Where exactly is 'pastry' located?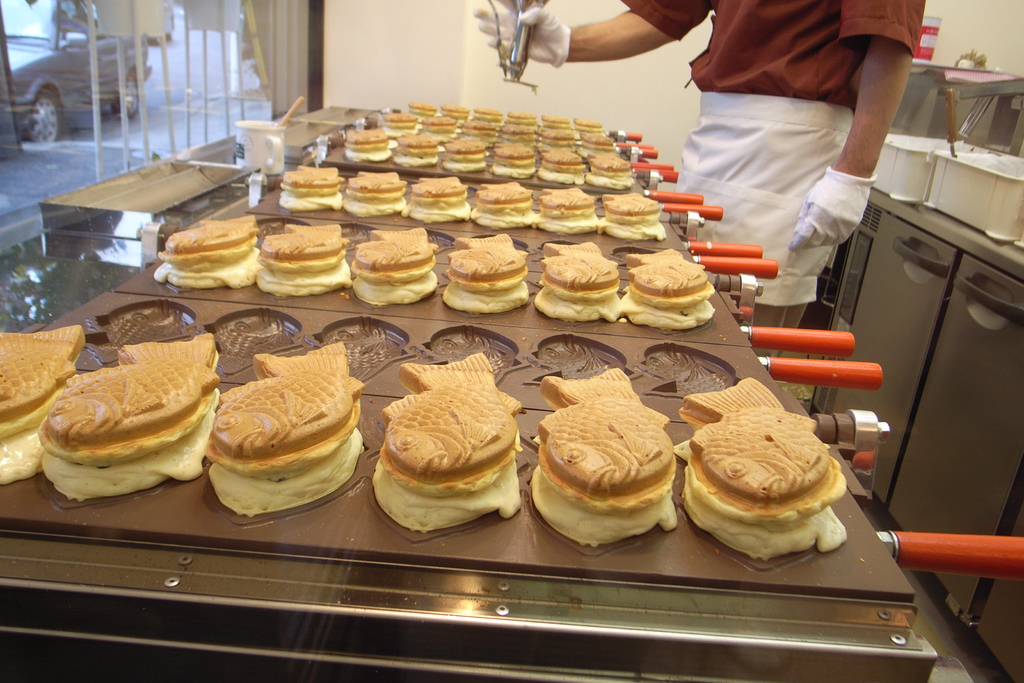
Its bounding box is locate(584, 133, 613, 149).
